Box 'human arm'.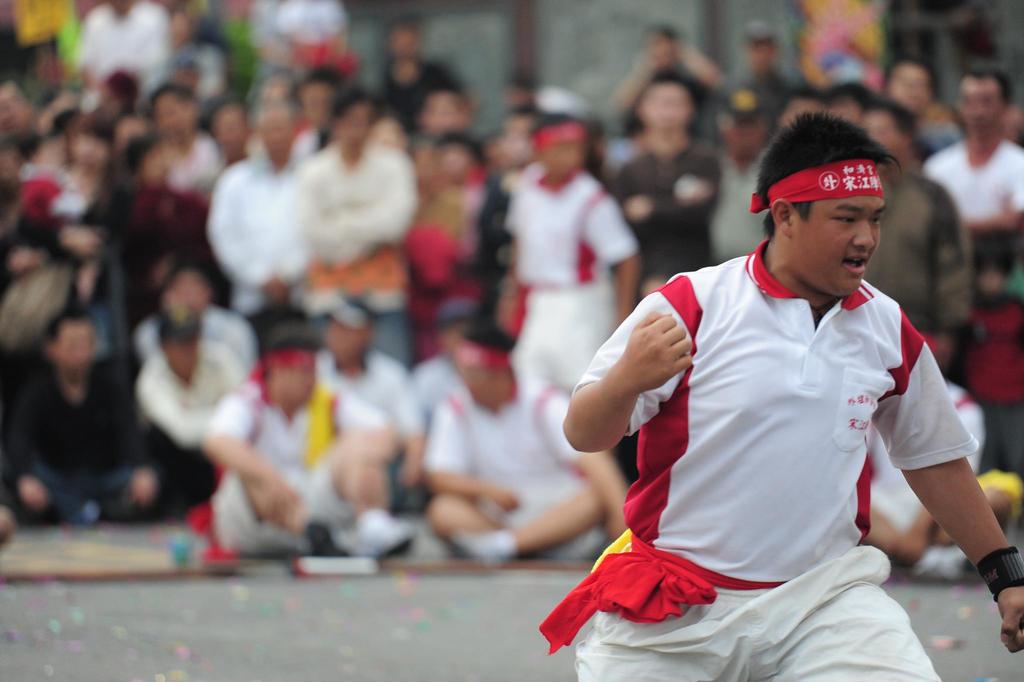
323 150 420 246.
